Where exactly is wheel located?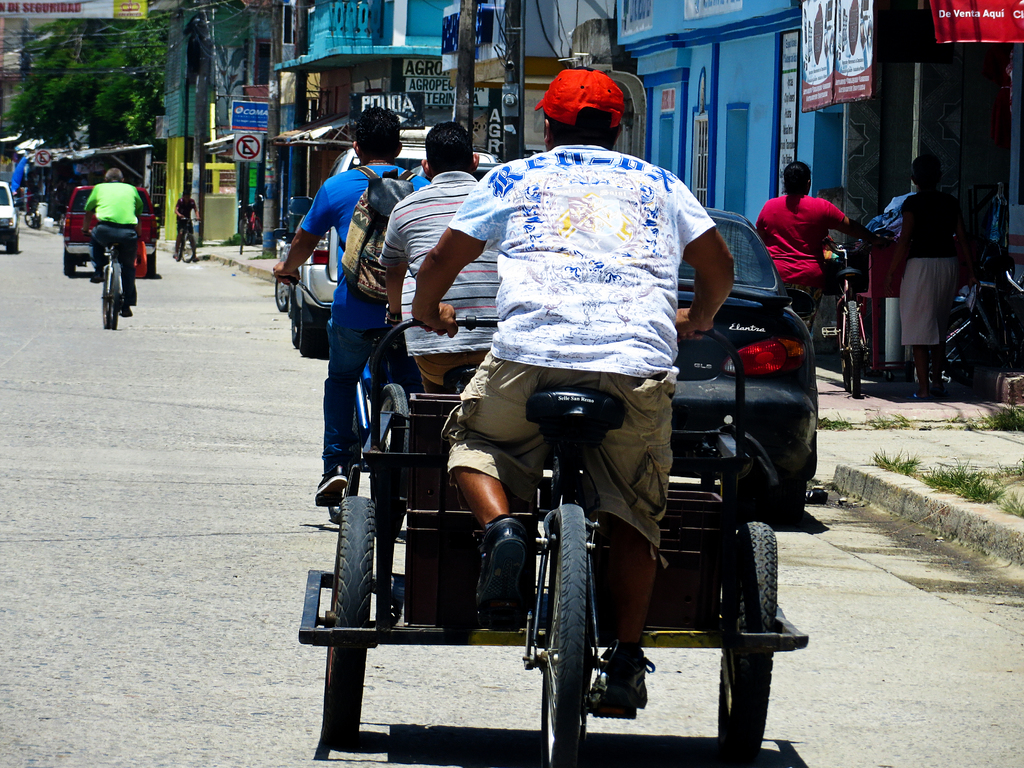
Its bounding box is region(721, 522, 779, 764).
